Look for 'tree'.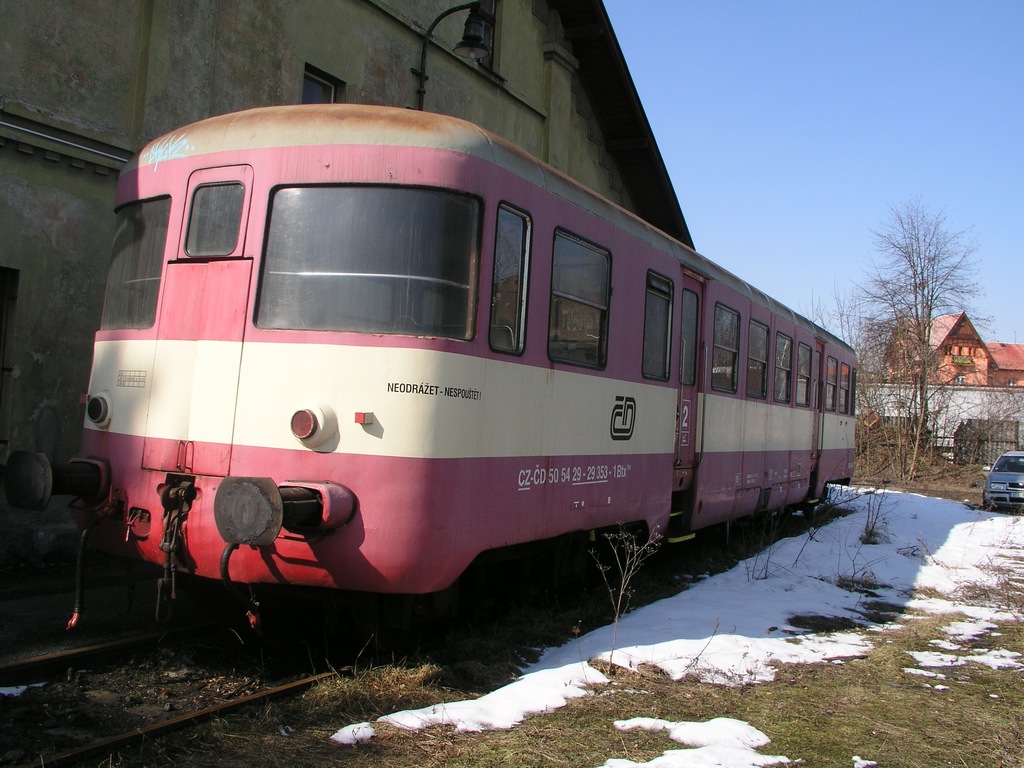
Found: box=[879, 352, 1023, 484].
